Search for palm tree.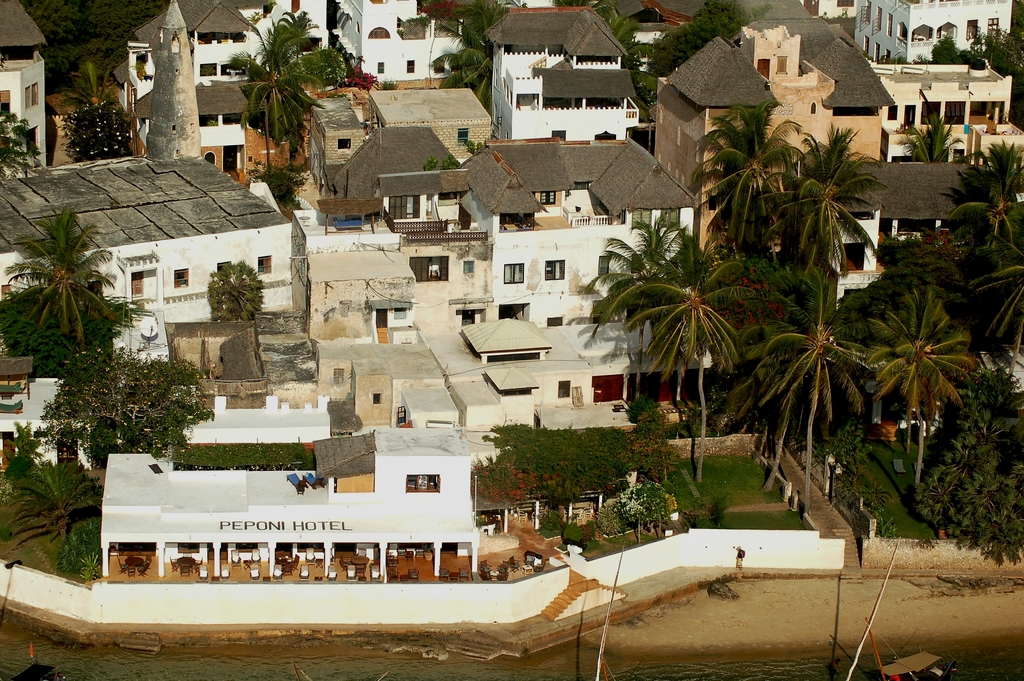
Found at crop(626, 257, 753, 438).
